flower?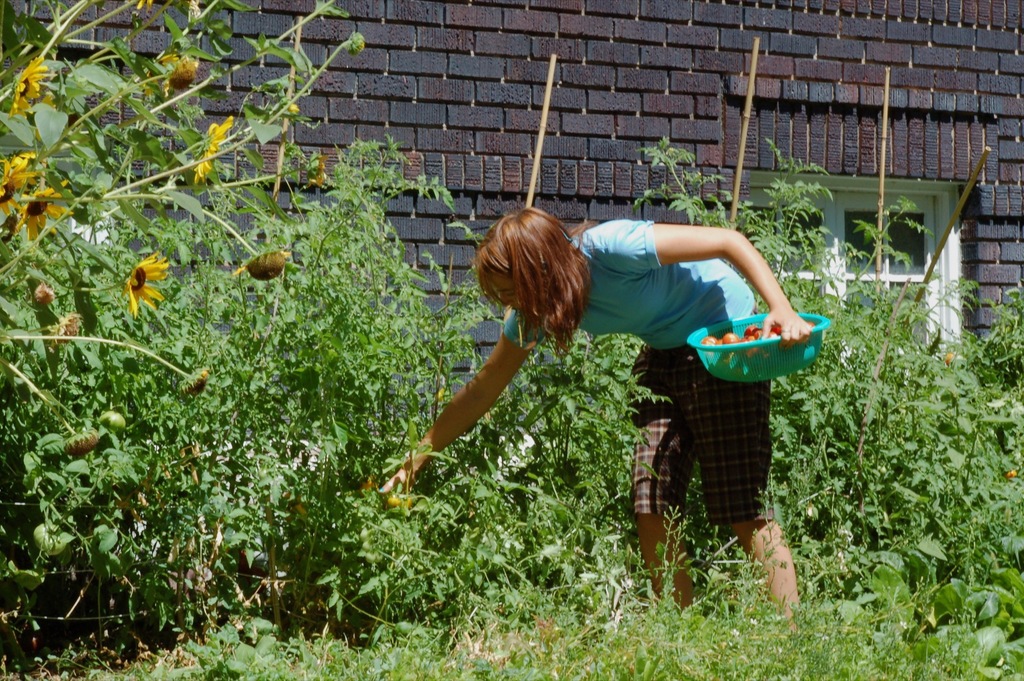
l=10, t=56, r=51, b=117
